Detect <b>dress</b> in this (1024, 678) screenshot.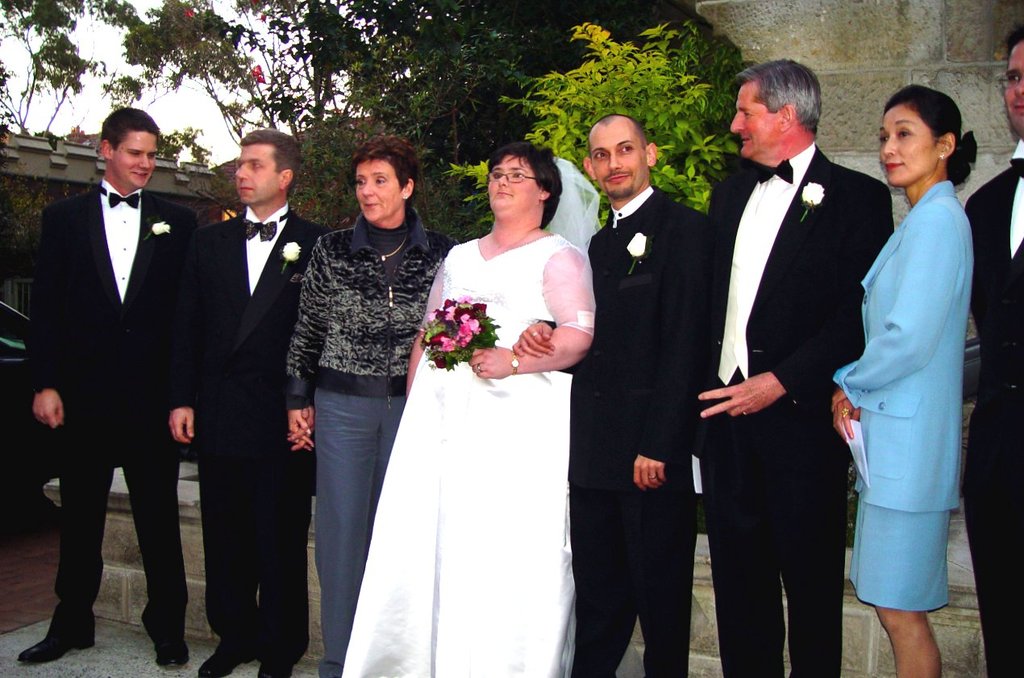
Detection: x1=339, y1=235, x2=597, y2=677.
